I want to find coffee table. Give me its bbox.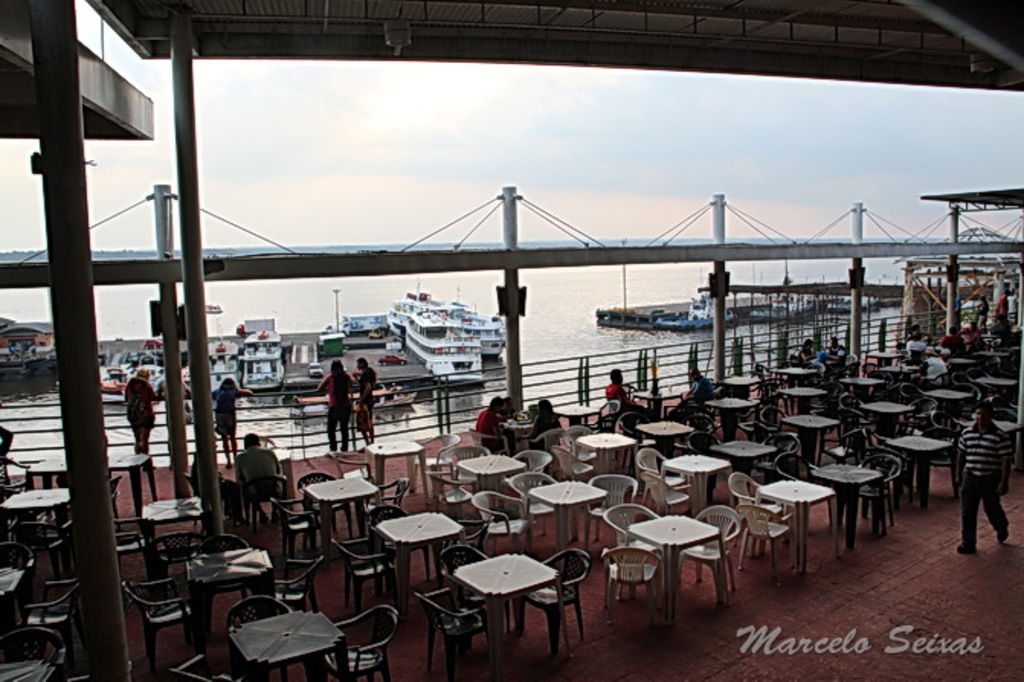
(left=6, top=482, right=69, bottom=555).
